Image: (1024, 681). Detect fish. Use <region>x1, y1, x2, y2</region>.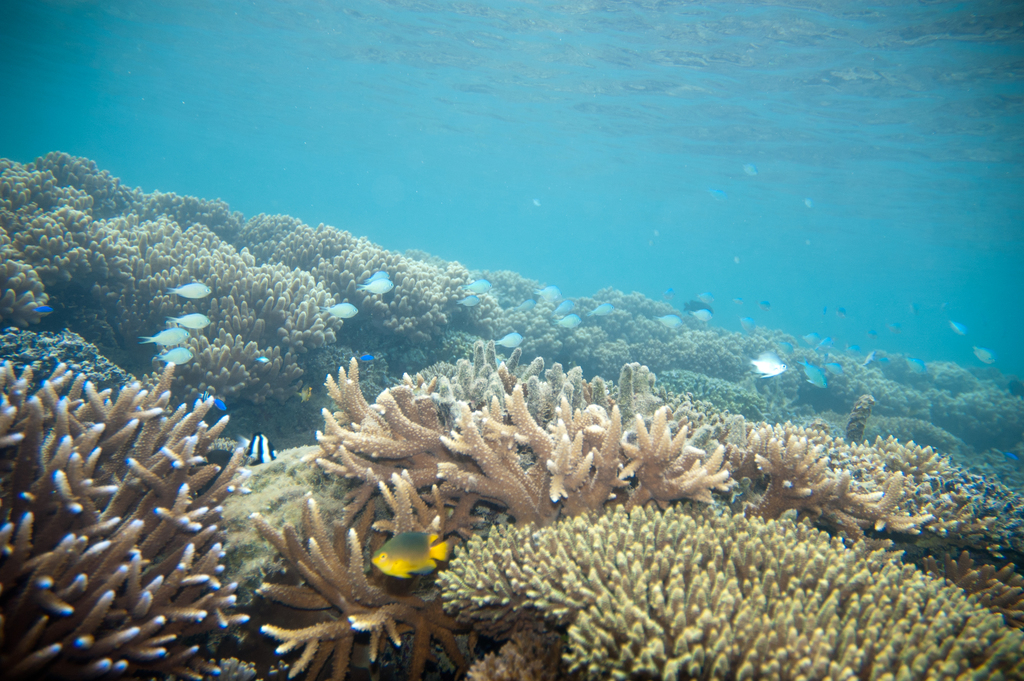
<region>200, 389, 230, 412</region>.
